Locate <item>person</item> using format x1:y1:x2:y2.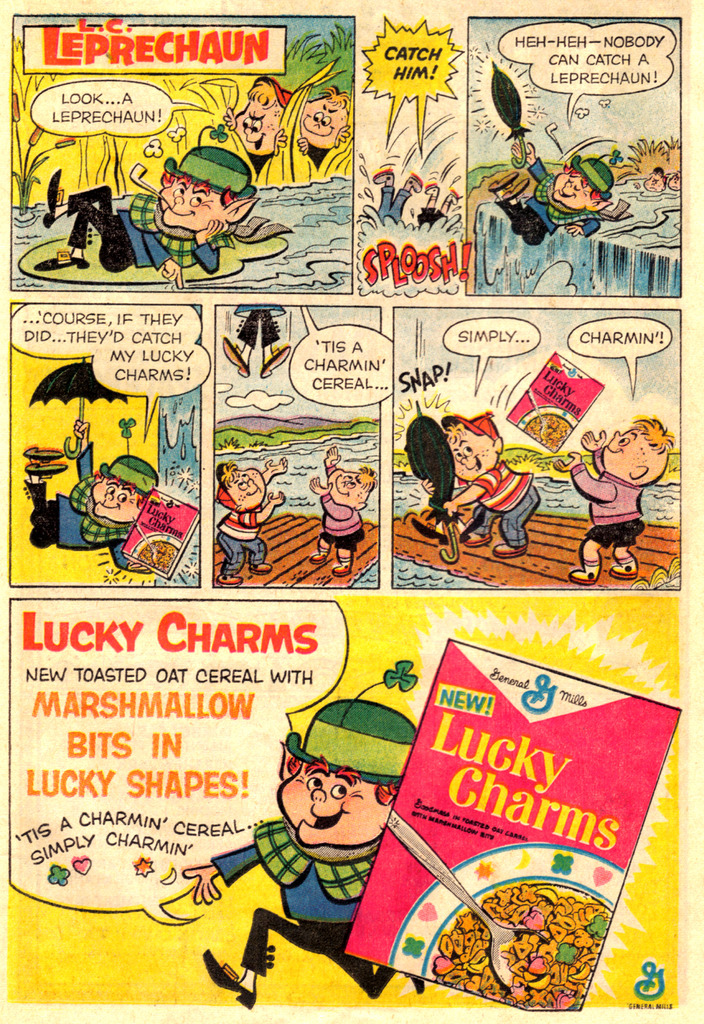
422:414:541:563.
